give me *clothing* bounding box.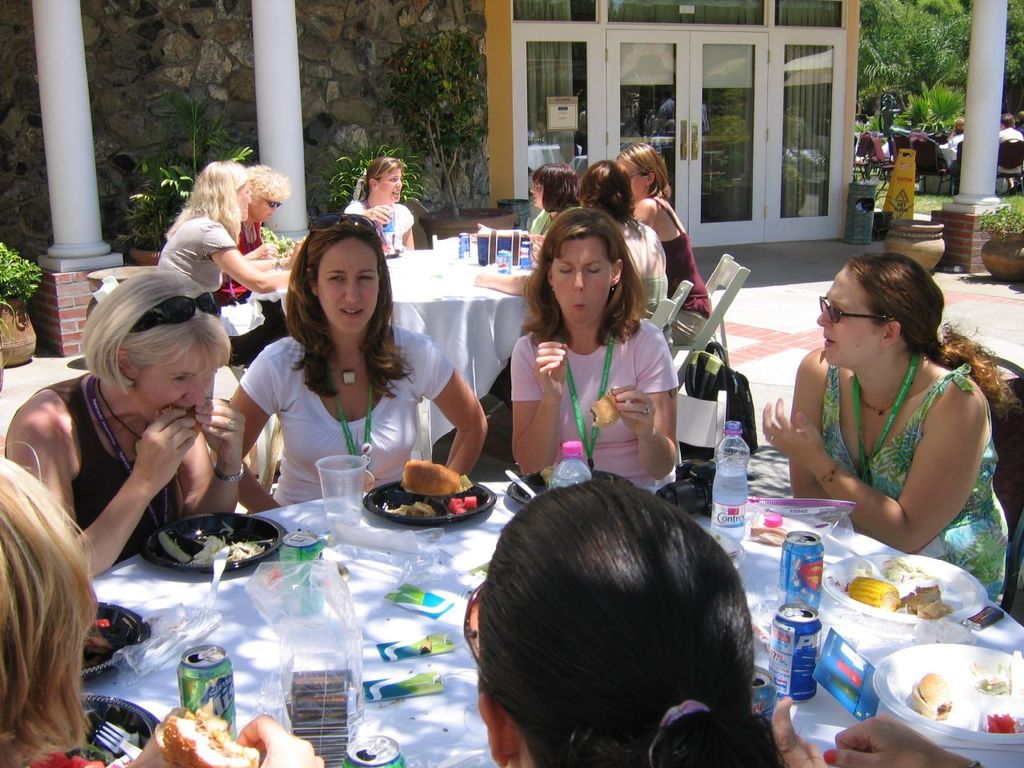
Rect(491, 318, 693, 466).
